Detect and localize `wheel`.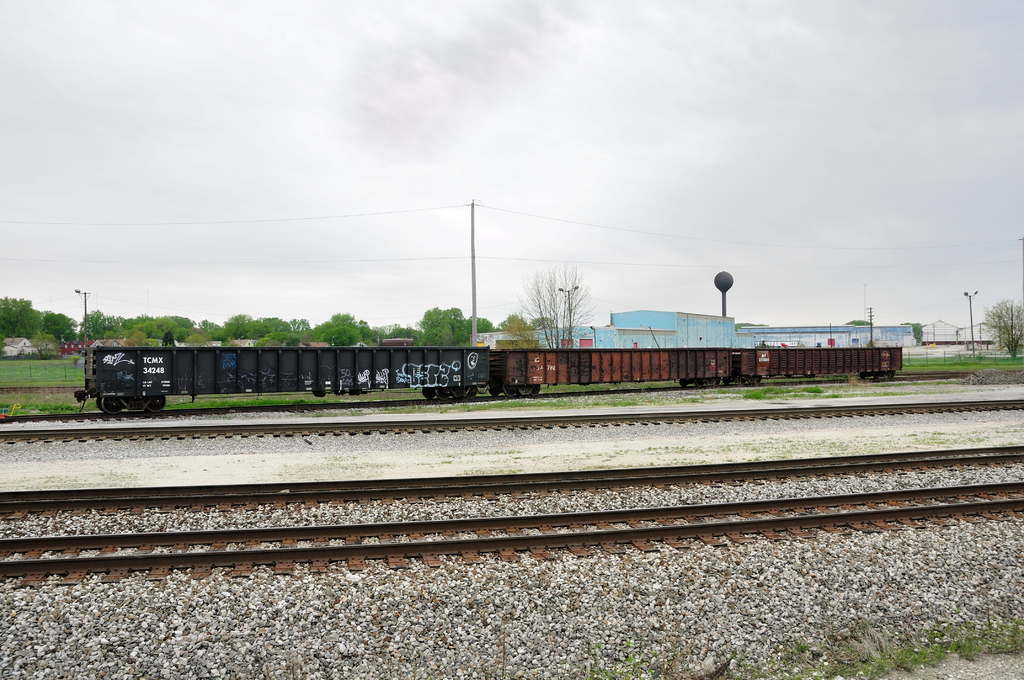
Localized at {"x1": 467, "y1": 385, "x2": 477, "y2": 396}.
